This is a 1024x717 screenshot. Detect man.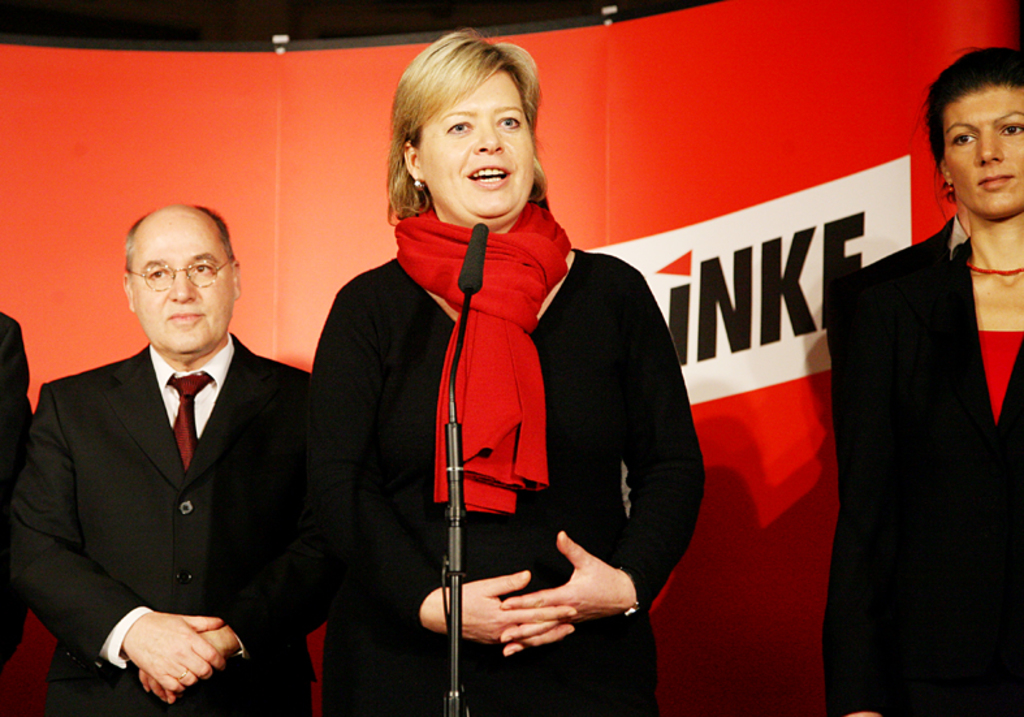
[left=0, top=198, right=329, bottom=716].
